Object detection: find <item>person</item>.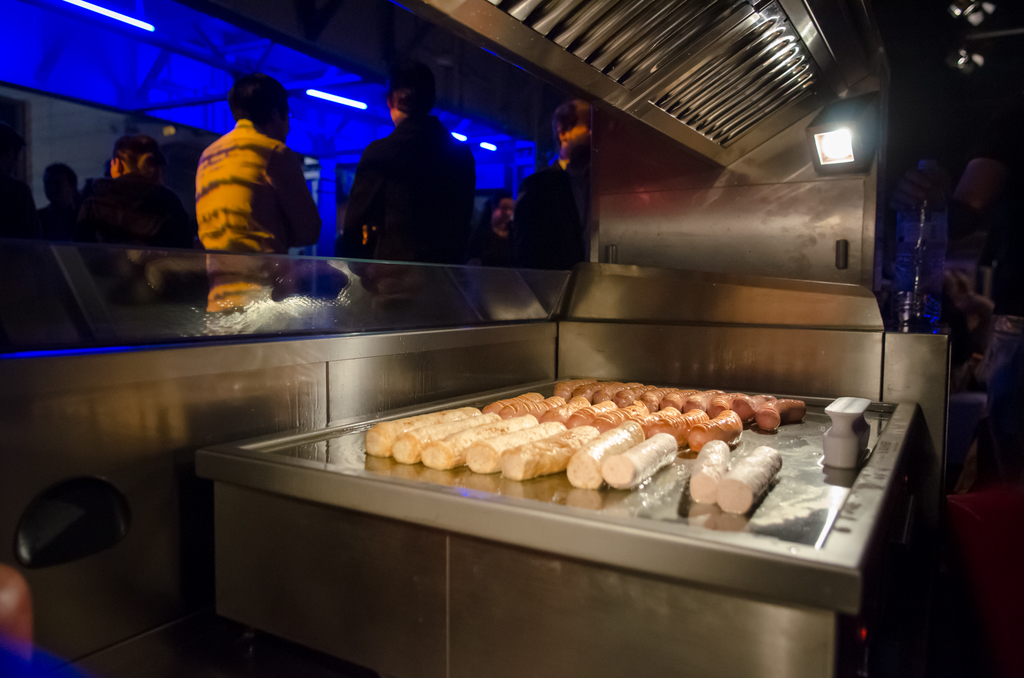
{"x1": 38, "y1": 158, "x2": 93, "y2": 269}.
